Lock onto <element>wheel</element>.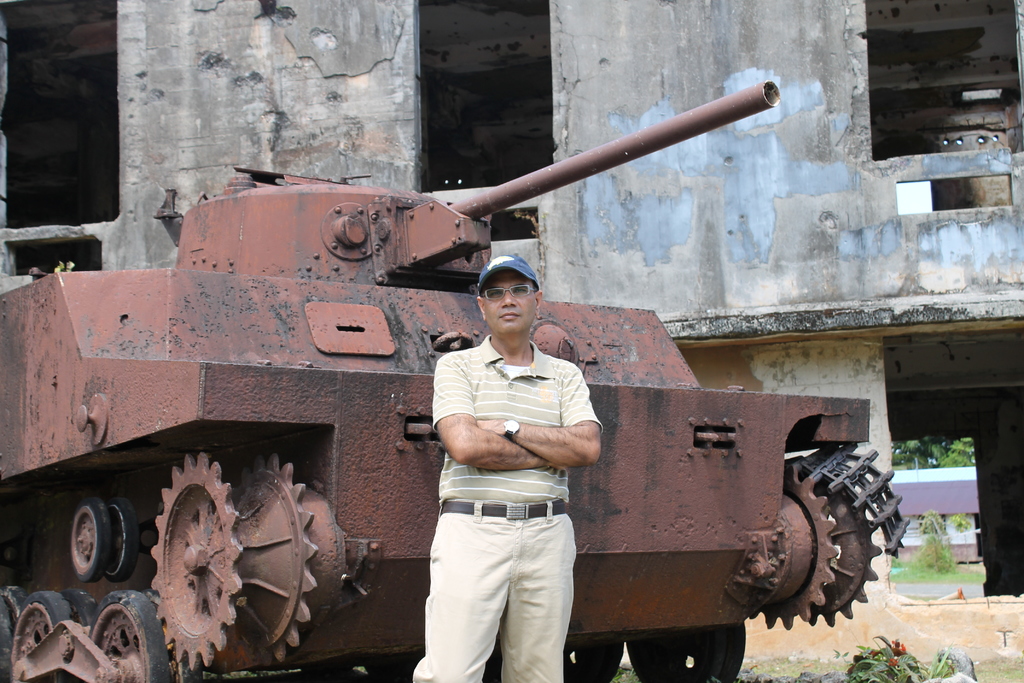
Locked: (x1=562, y1=641, x2=621, y2=682).
